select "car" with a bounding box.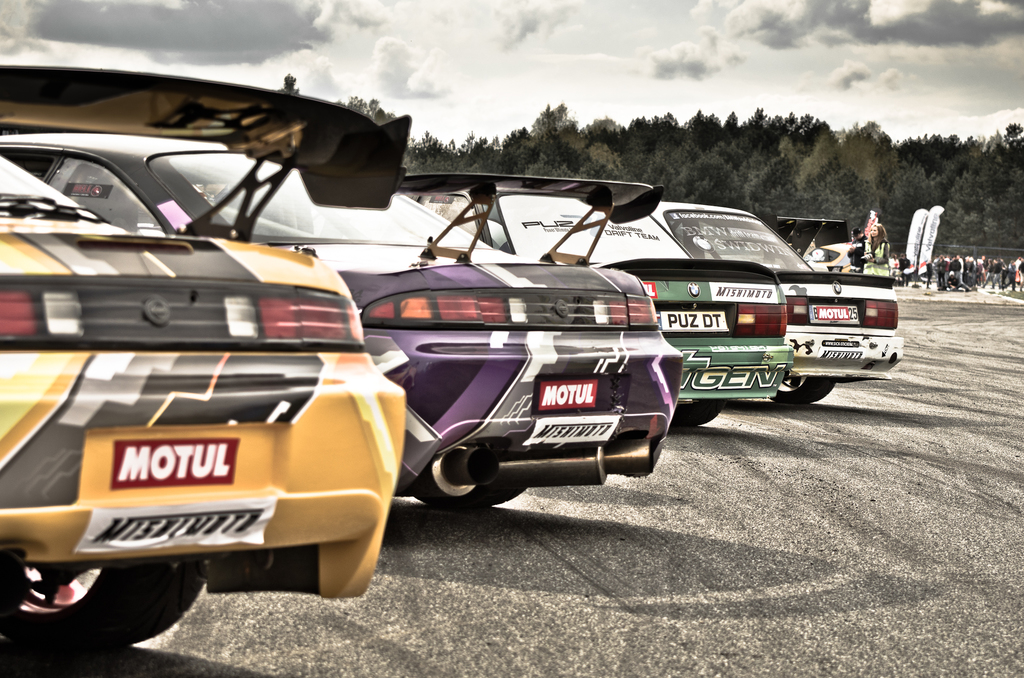
x1=634 y1=200 x2=898 y2=408.
